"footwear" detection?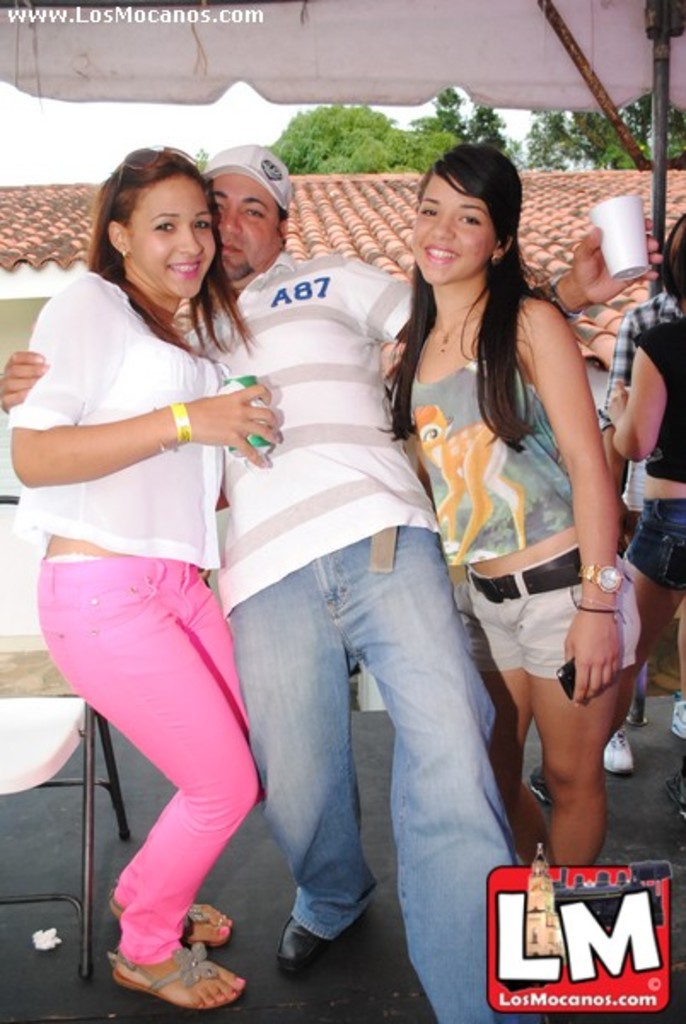
(x1=524, y1=759, x2=551, y2=802)
